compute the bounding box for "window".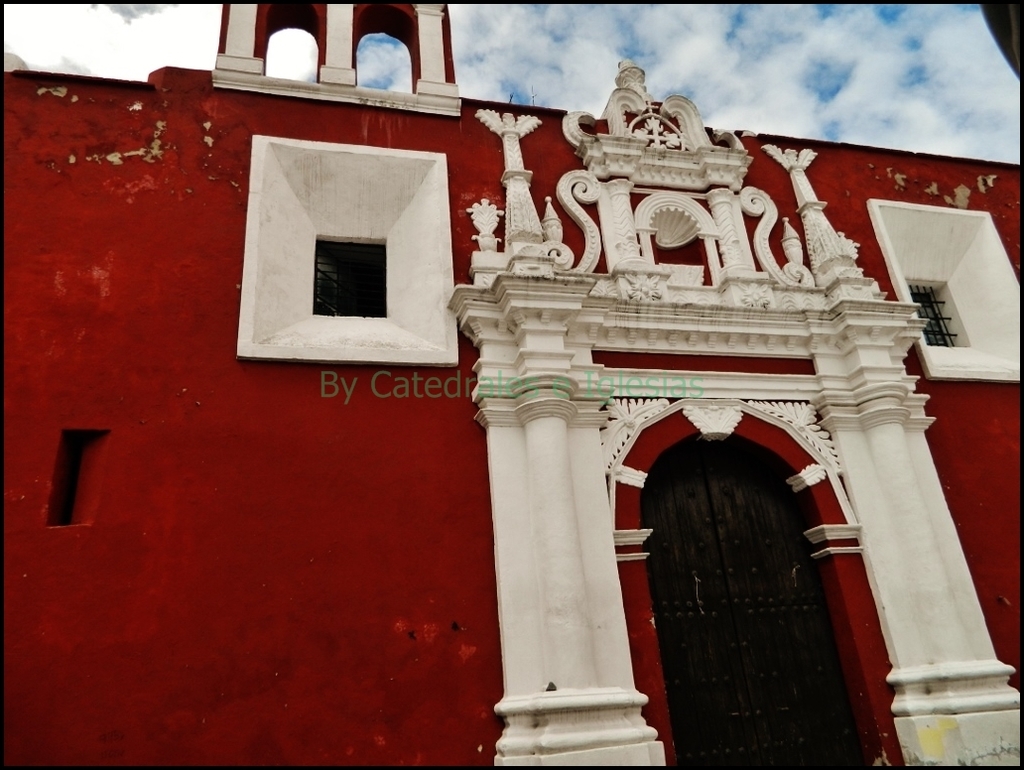
913:277:972:351.
